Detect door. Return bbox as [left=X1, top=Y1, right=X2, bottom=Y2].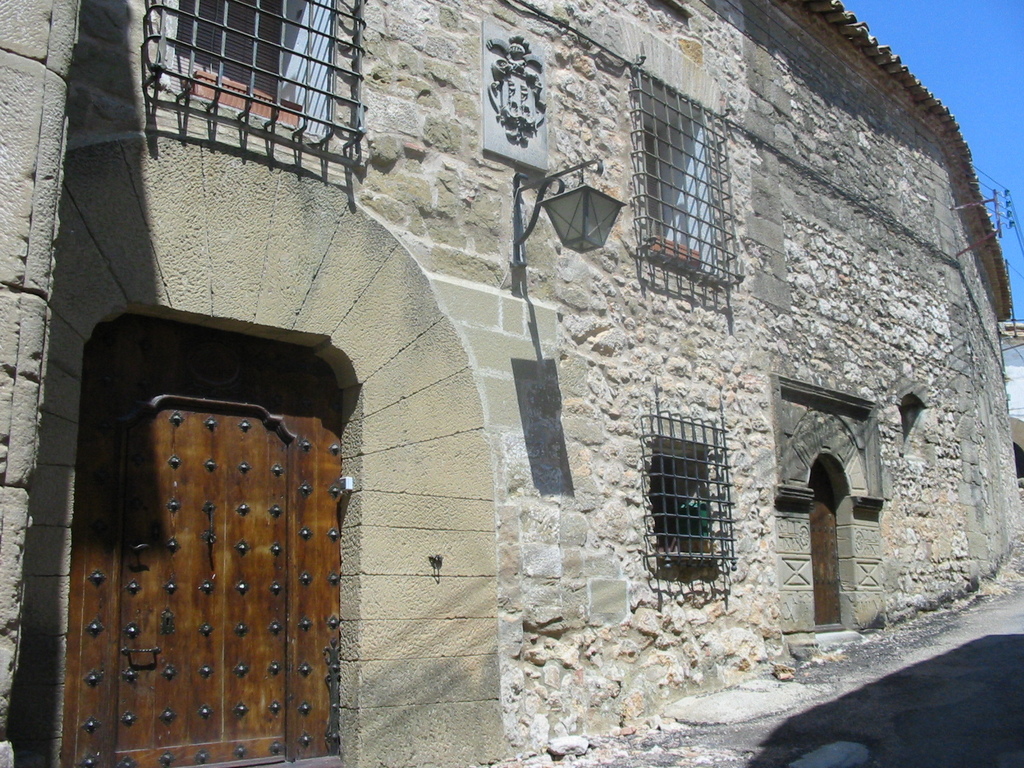
[left=68, top=322, right=344, bottom=767].
